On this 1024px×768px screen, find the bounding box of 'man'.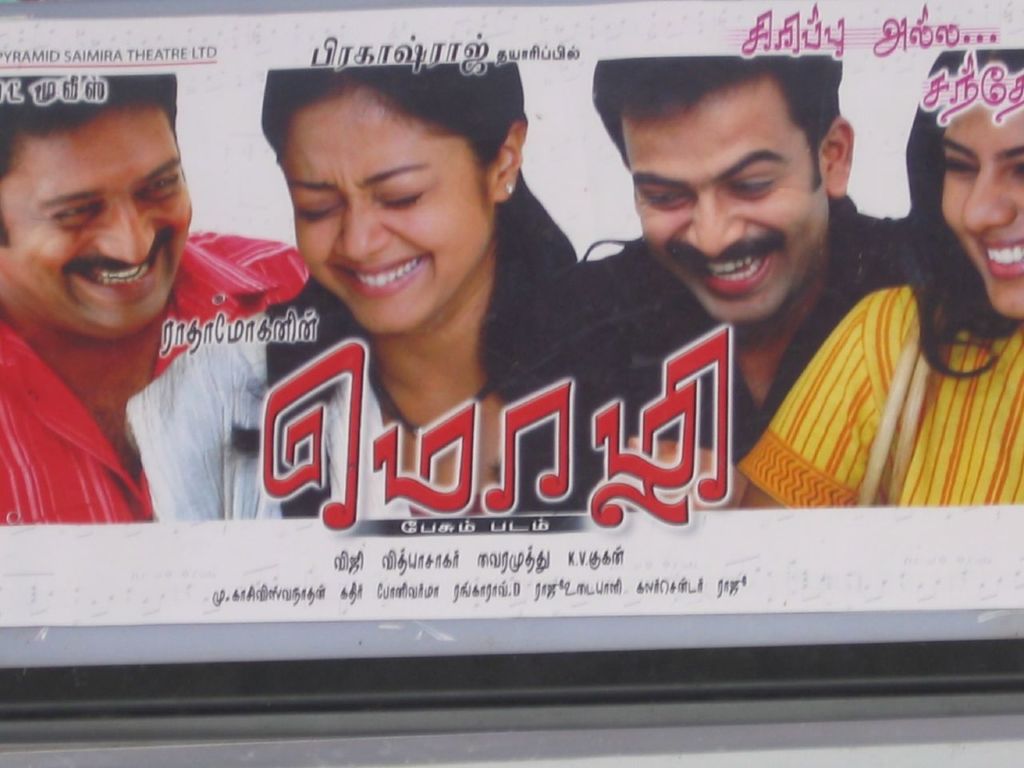
Bounding box: locate(0, 81, 283, 543).
